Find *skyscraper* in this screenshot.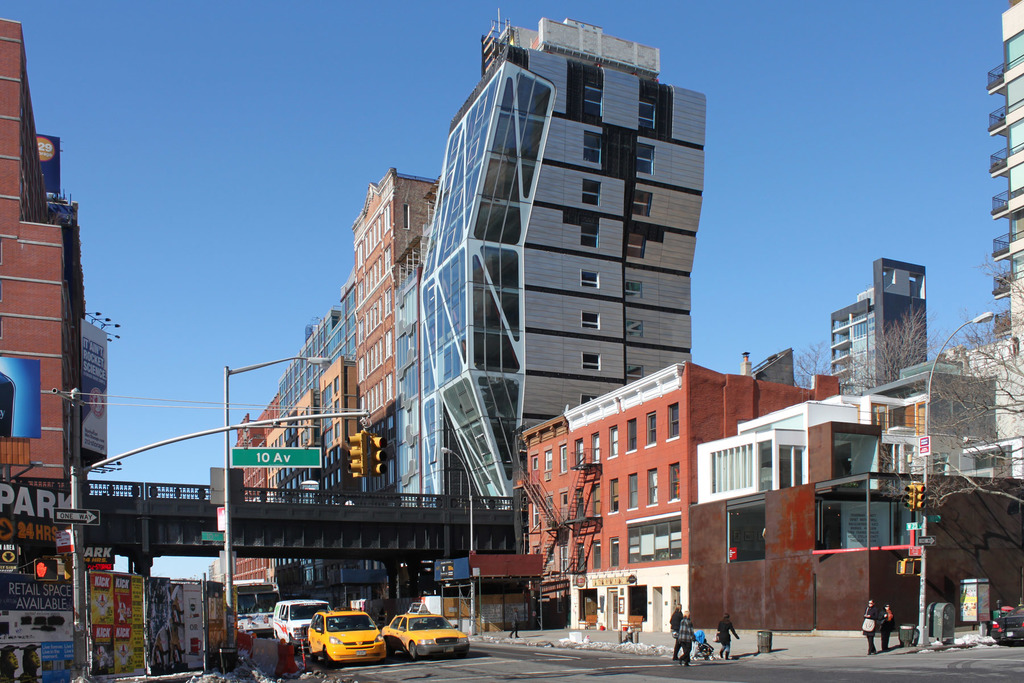
The bounding box for *skyscraper* is [324, 21, 700, 584].
